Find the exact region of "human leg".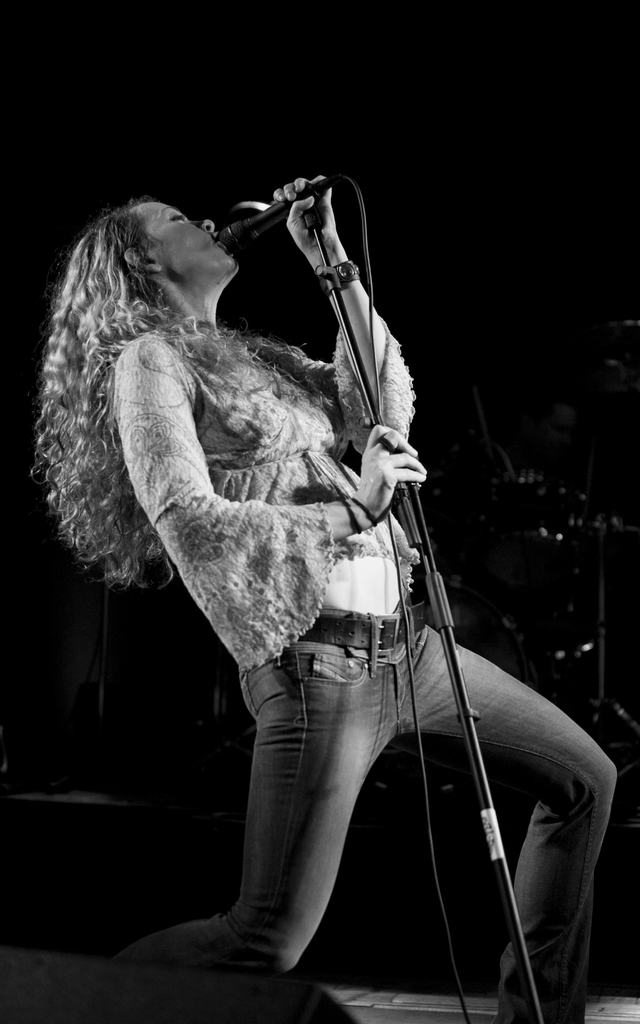
Exact region: 103, 634, 399, 979.
